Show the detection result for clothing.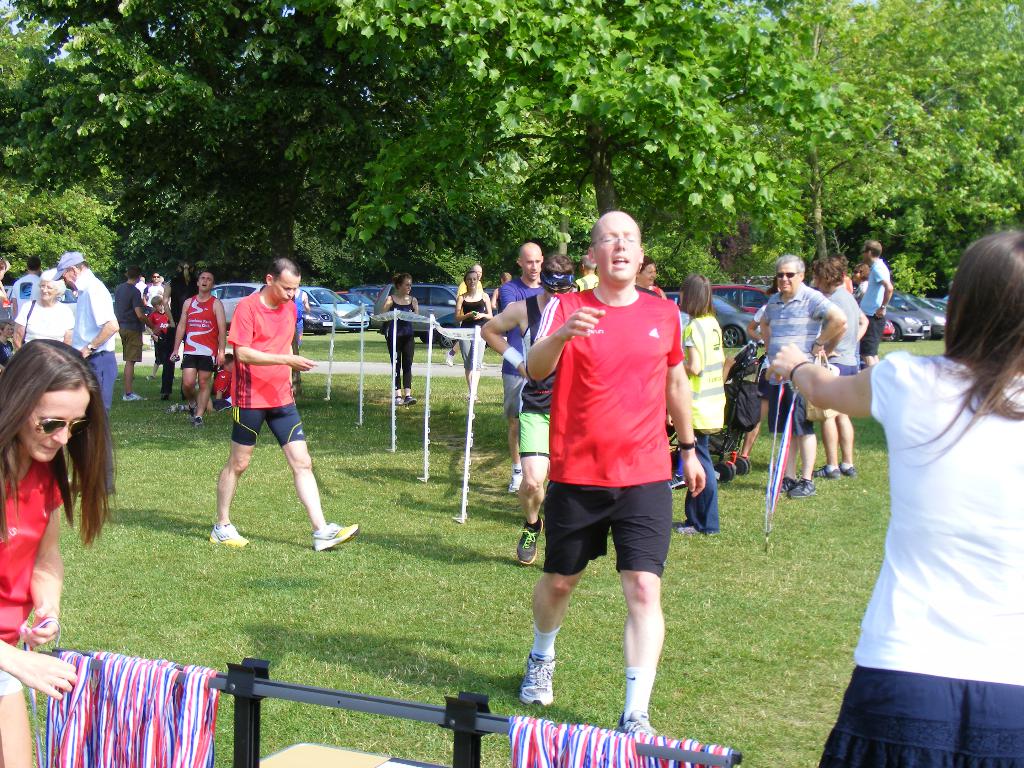
box=[527, 282, 685, 576].
